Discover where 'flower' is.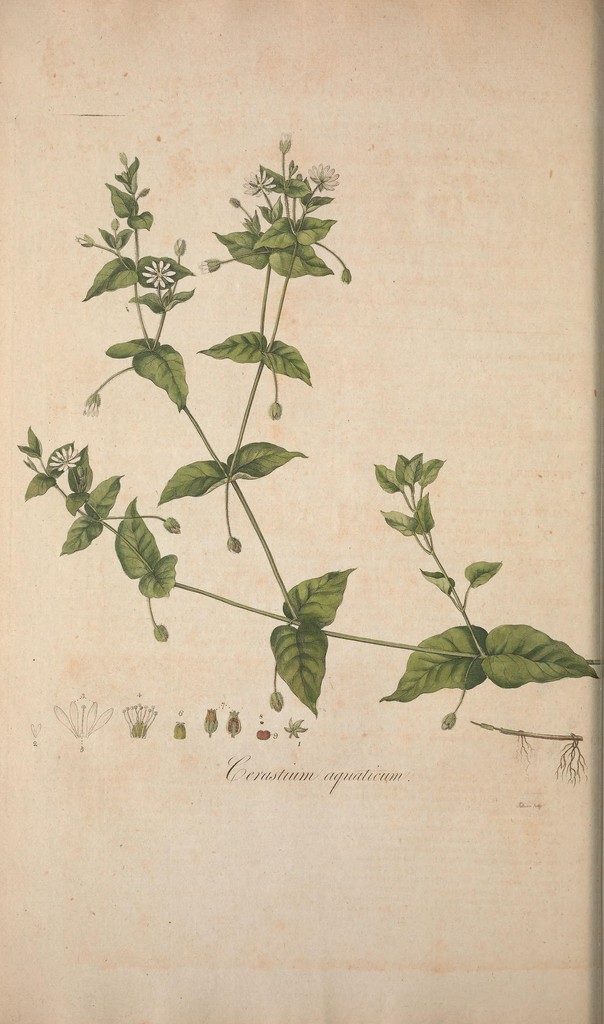
Discovered at rect(246, 164, 279, 199).
